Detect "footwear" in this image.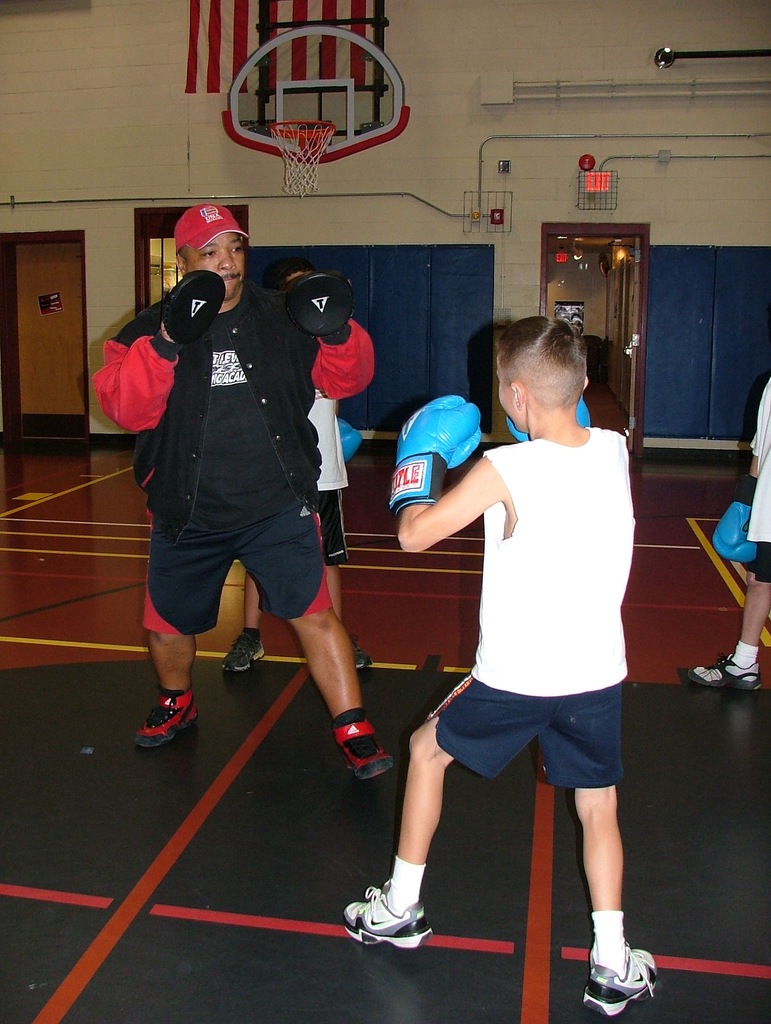
Detection: BBox(578, 941, 662, 1014).
